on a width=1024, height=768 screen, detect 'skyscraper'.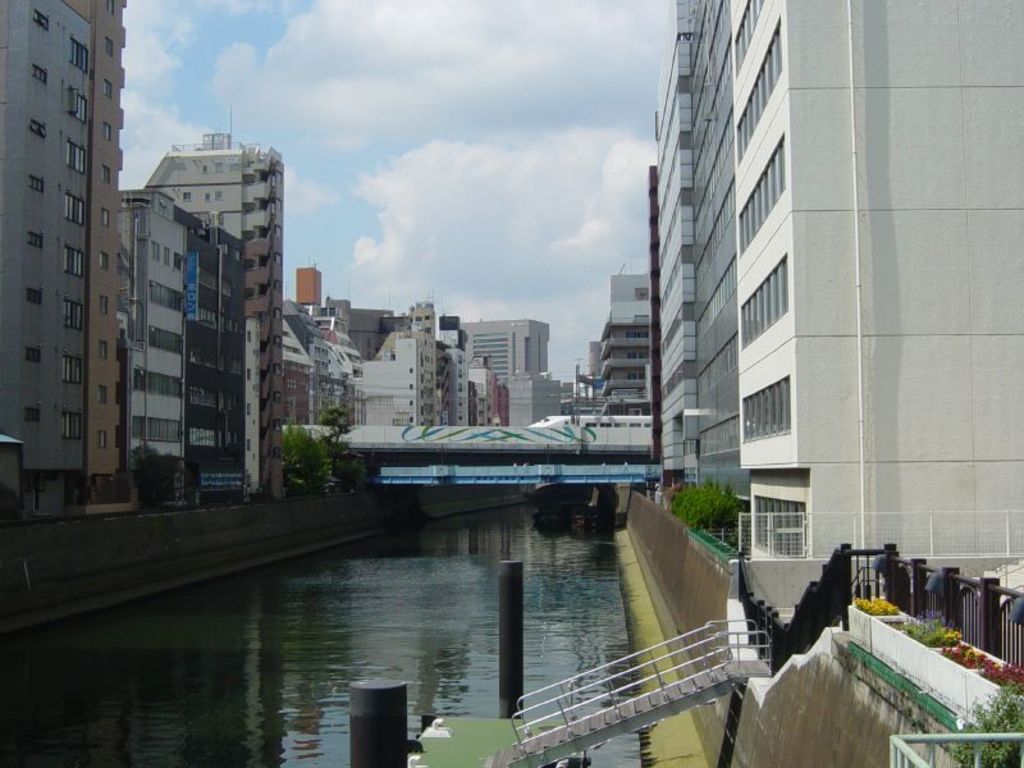
[643,0,822,531].
